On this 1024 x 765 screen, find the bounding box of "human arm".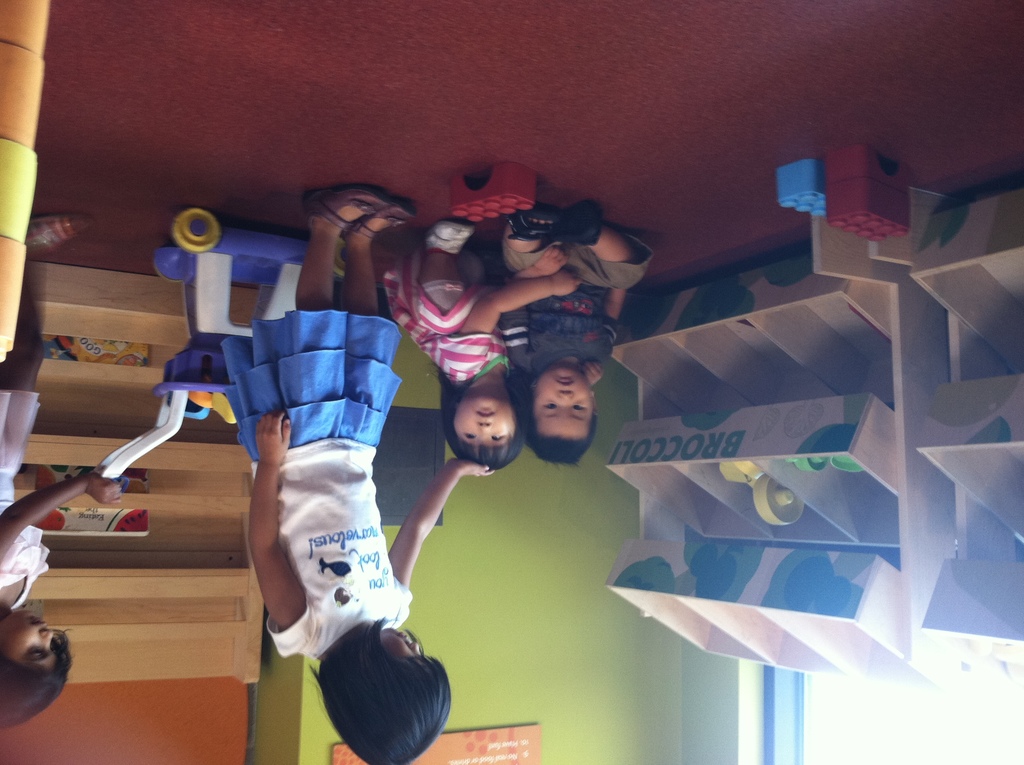
Bounding box: (left=388, top=458, right=495, bottom=625).
